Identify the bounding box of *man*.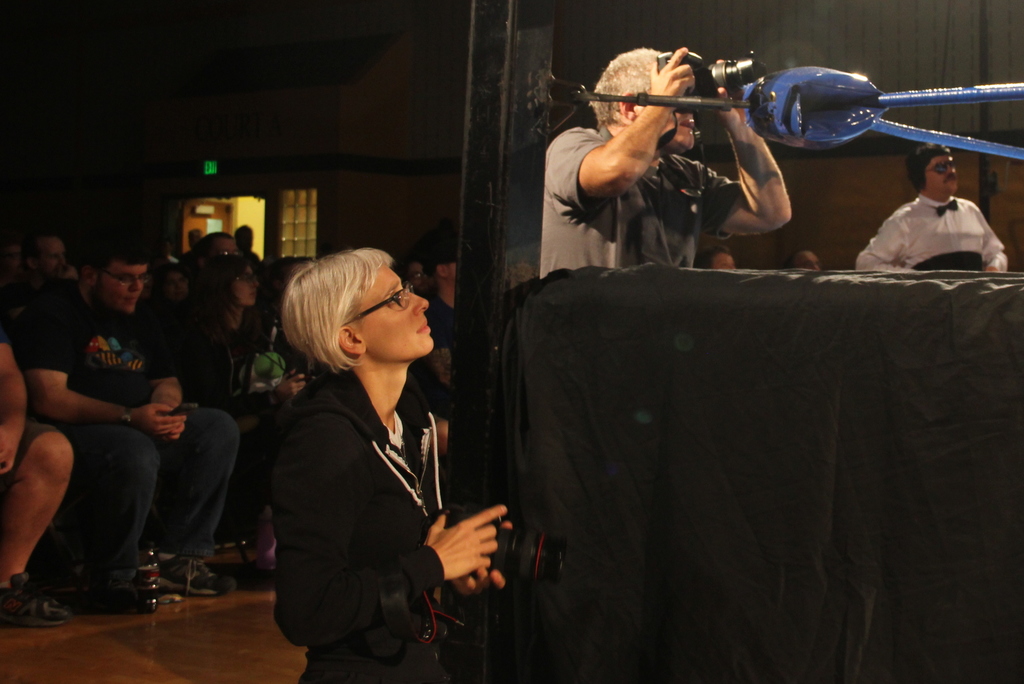
(835,142,1012,275).
